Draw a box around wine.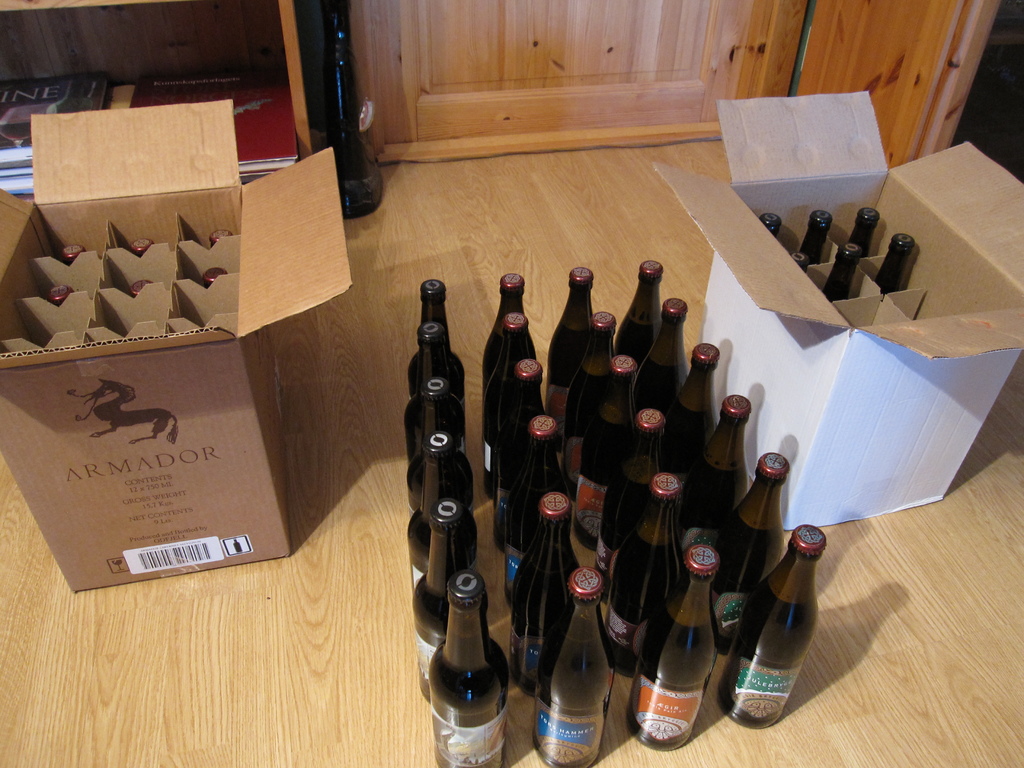
box(624, 547, 716, 752).
